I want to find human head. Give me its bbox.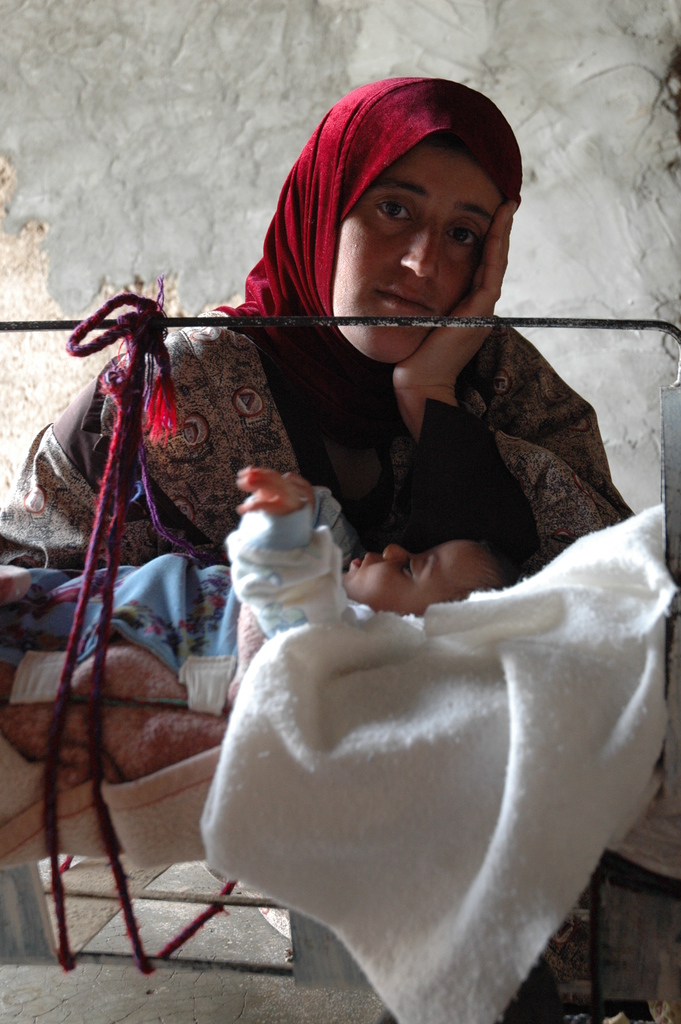
(256,69,525,365).
